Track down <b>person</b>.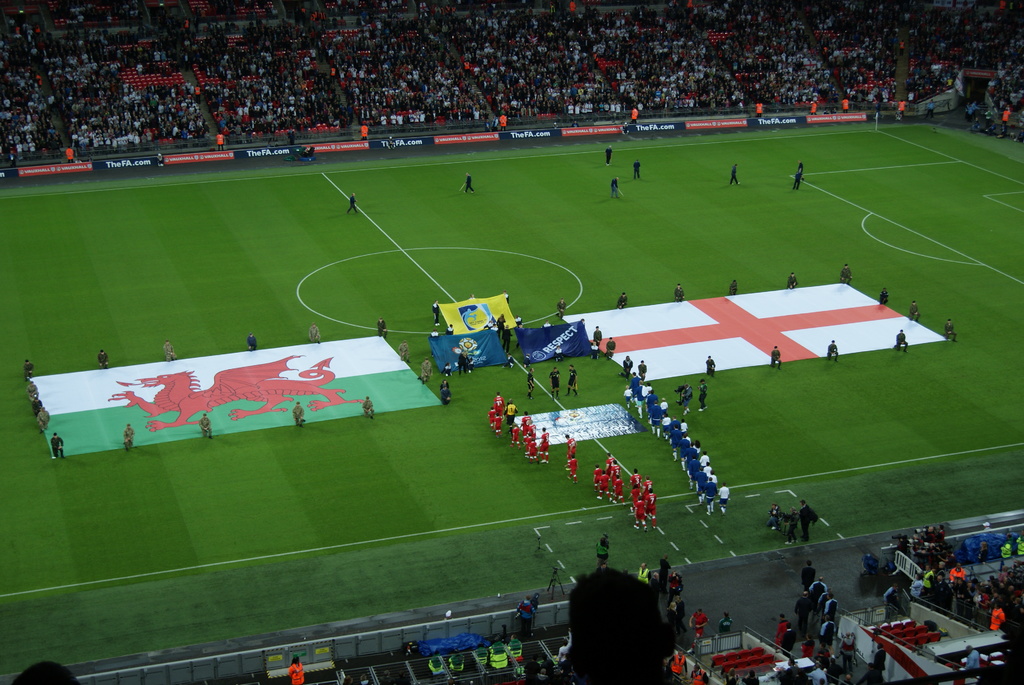
Tracked to (left=168, top=342, right=182, bottom=361).
